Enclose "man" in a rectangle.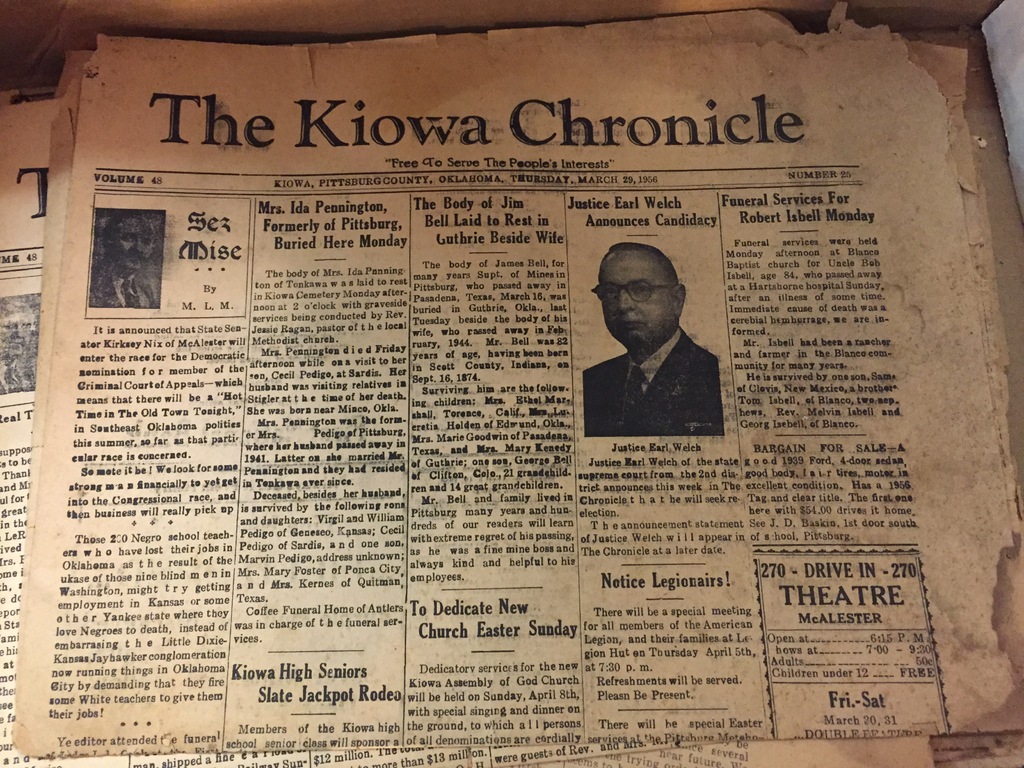
bbox=(568, 243, 735, 440).
